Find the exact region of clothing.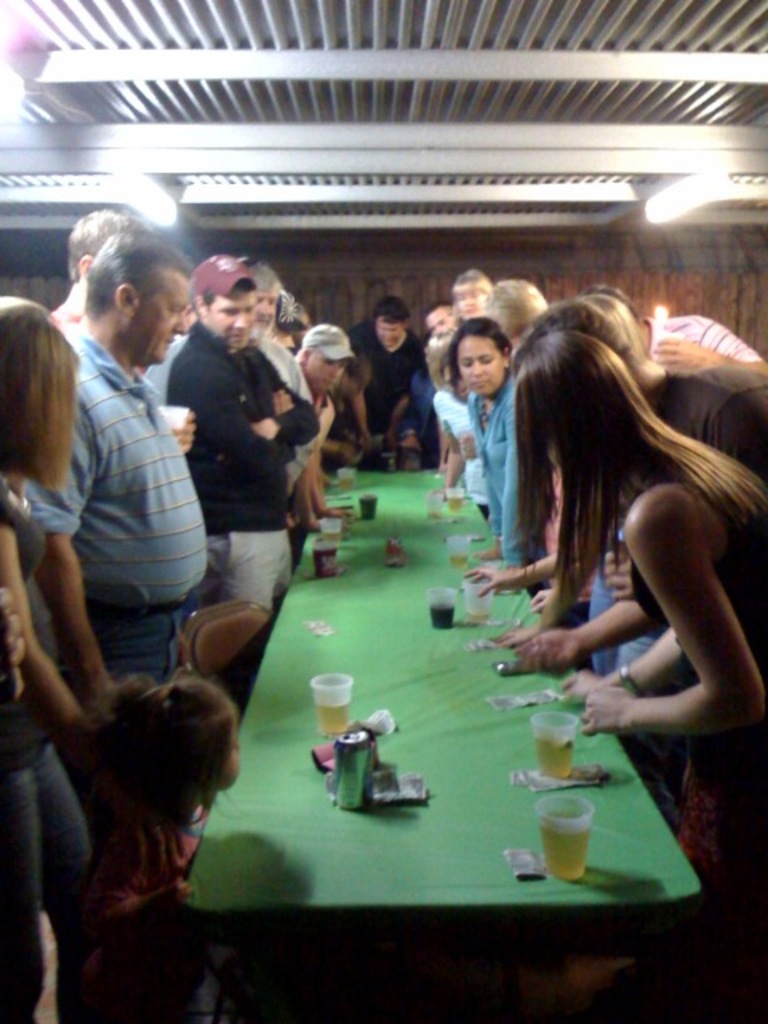
Exact region: <box>339,322,424,458</box>.
